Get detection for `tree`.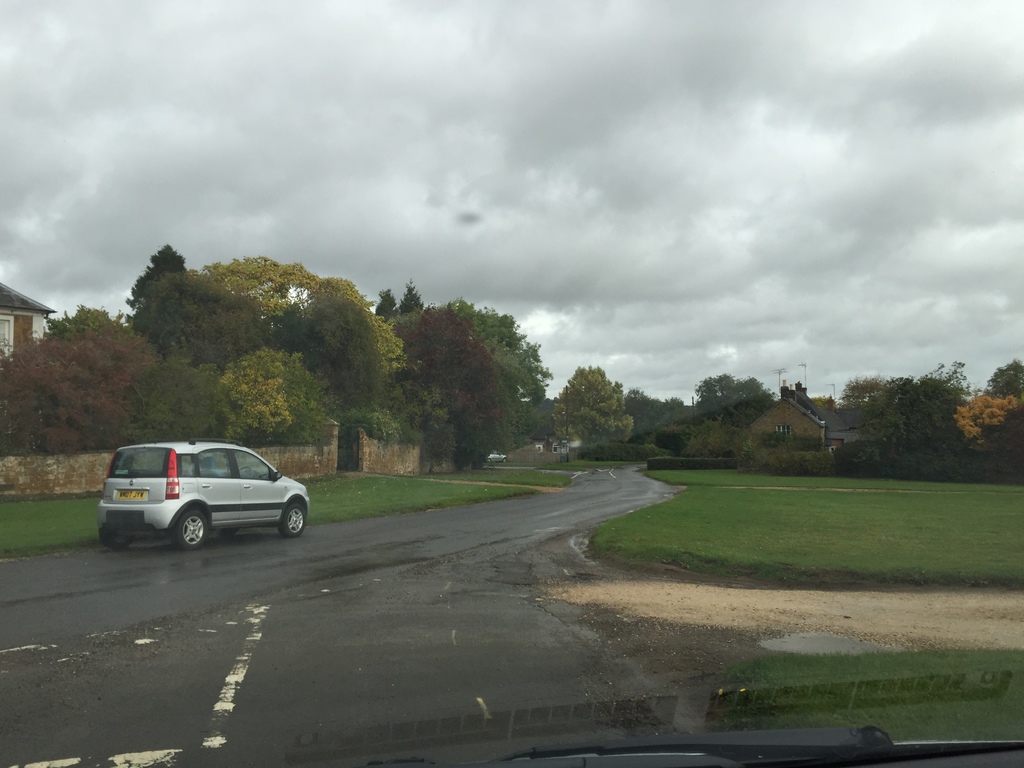
Detection: rect(0, 324, 146, 470).
